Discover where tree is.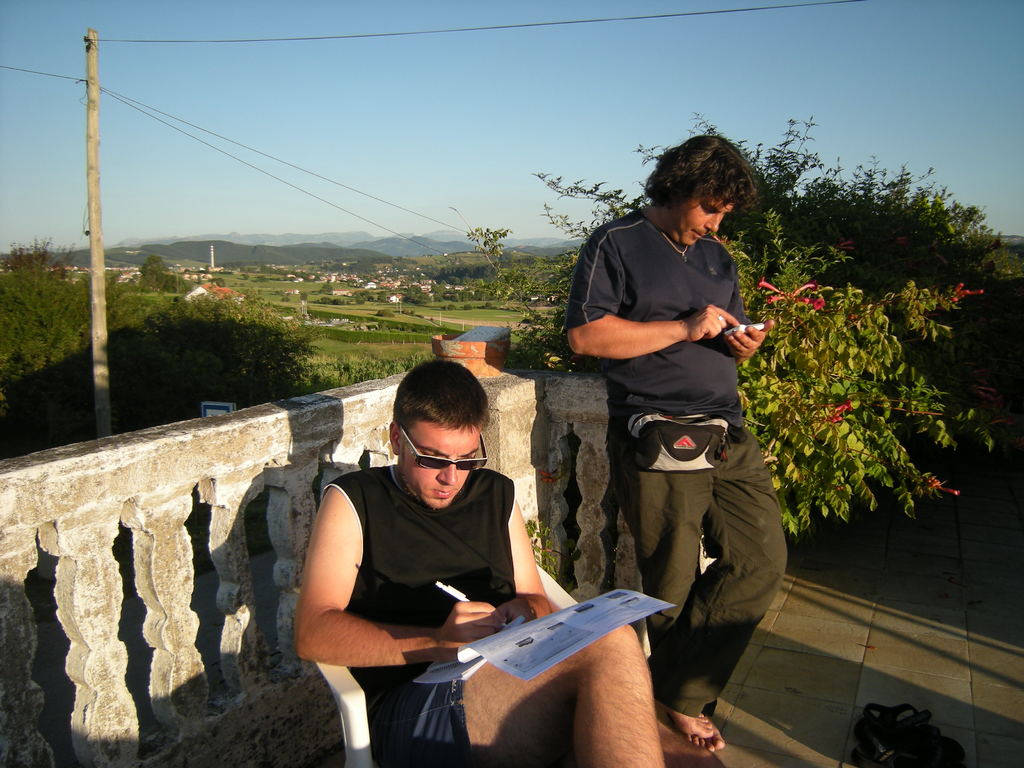
Discovered at {"left": 131, "top": 281, "right": 338, "bottom": 408}.
